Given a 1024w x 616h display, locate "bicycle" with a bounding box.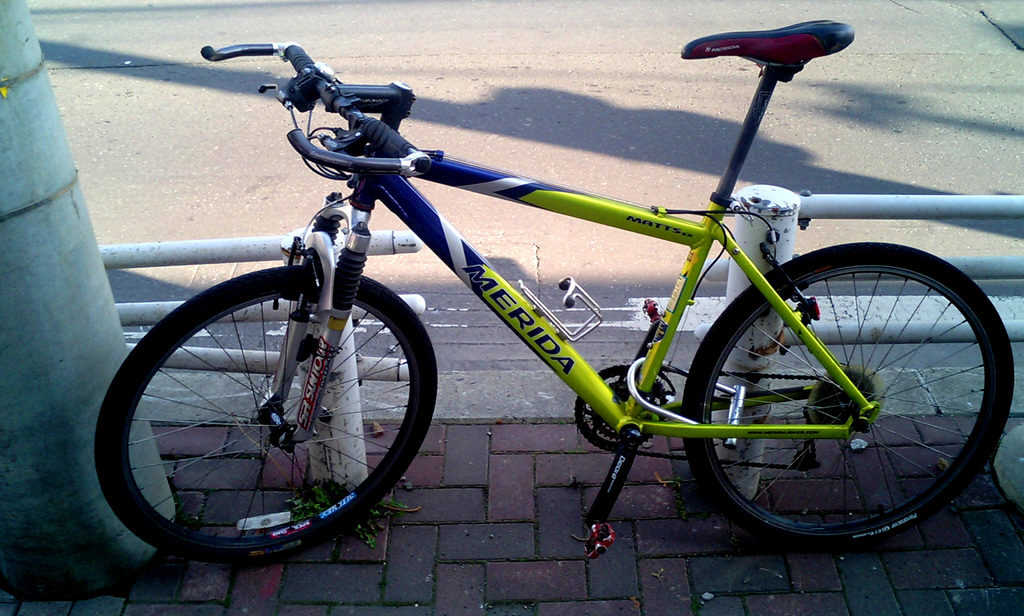
Located: <bbox>79, 3, 1023, 595</bbox>.
